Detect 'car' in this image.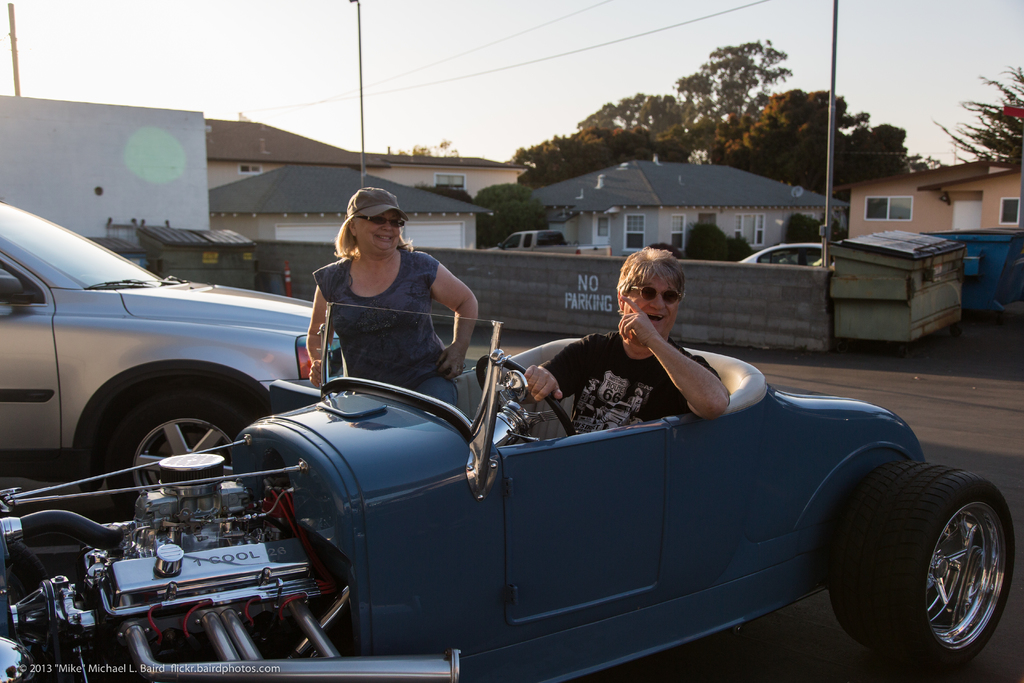
Detection: {"x1": 0, "y1": 297, "x2": 1011, "y2": 682}.
